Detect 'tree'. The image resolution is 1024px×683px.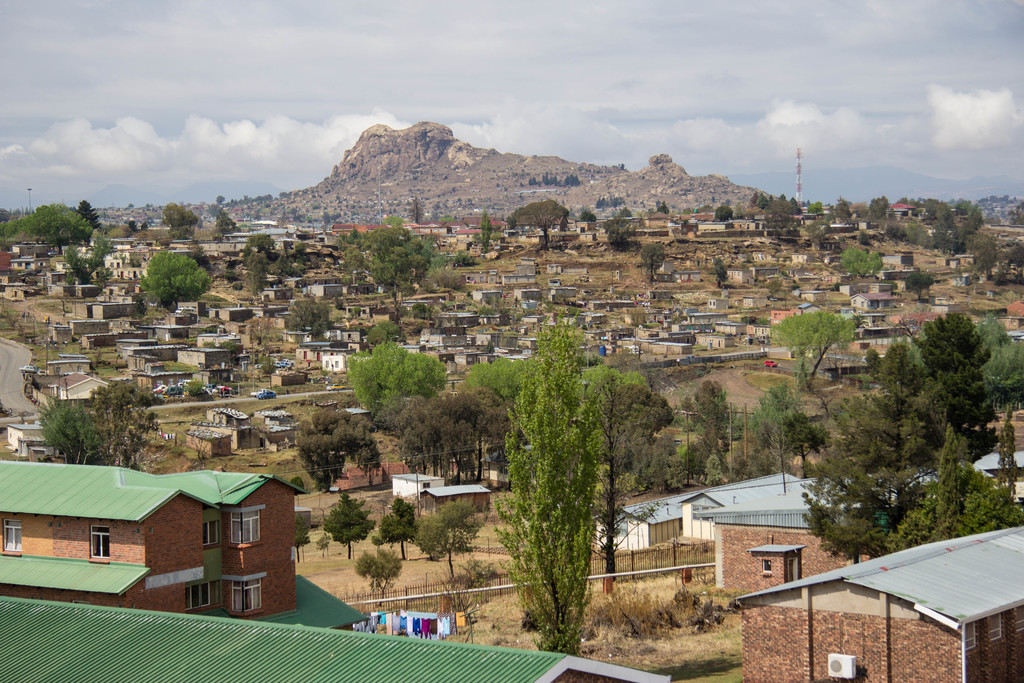
{"x1": 144, "y1": 253, "x2": 214, "y2": 313}.
